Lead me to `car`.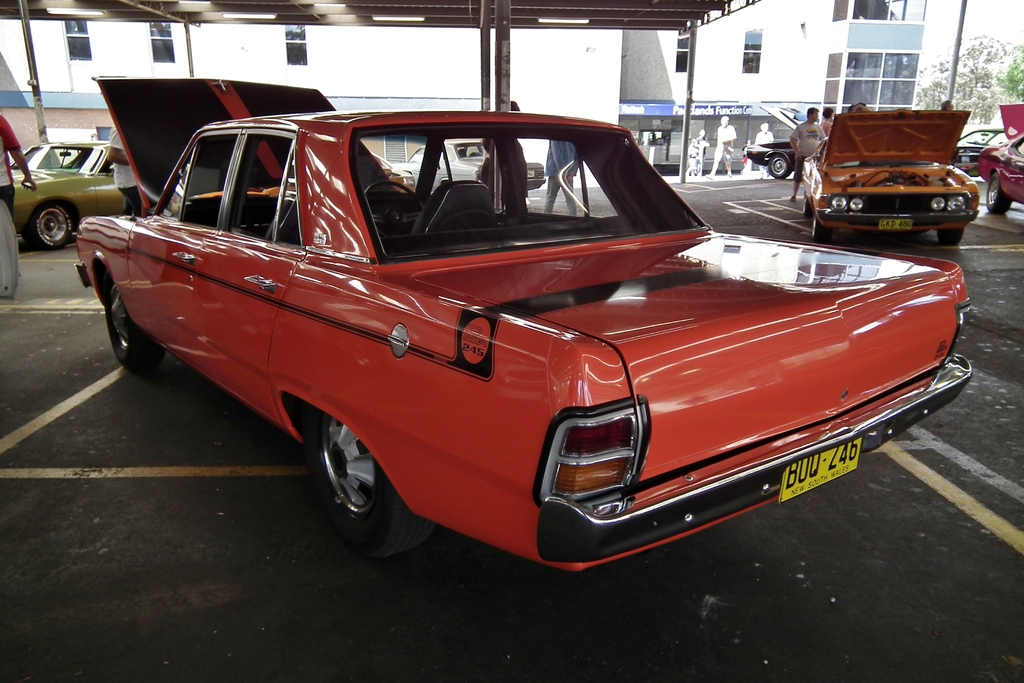
Lead to (796, 105, 982, 263).
